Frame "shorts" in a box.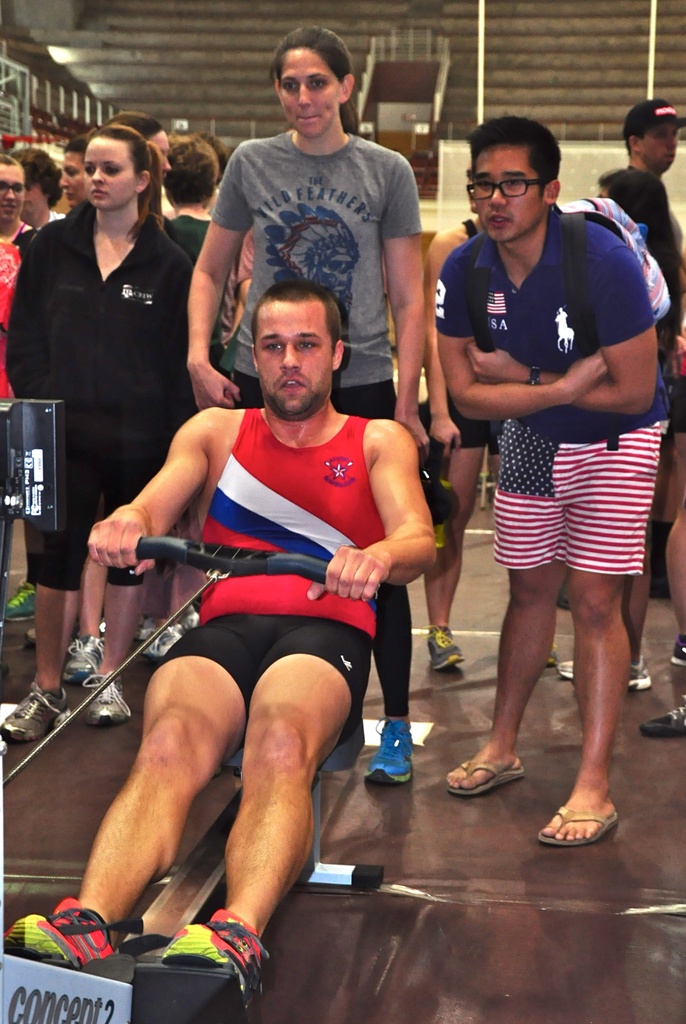
box(445, 392, 493, 450).
